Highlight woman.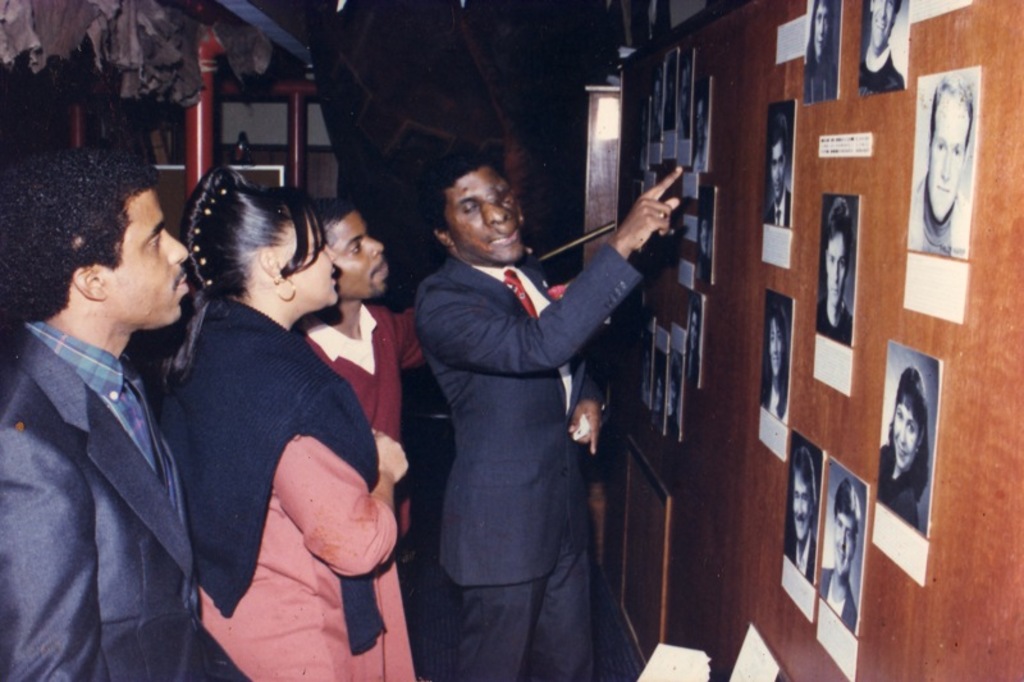
Highlighted region: select_region(759, 305, 792, 426).
